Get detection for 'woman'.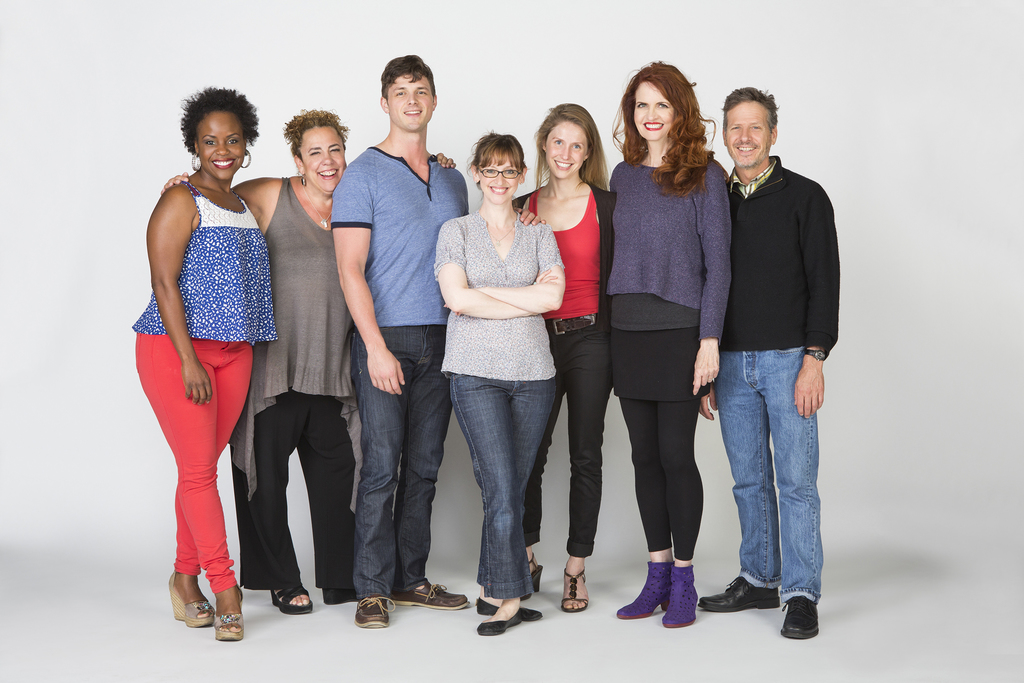
Detection: box(525, 104, 614, 609).
